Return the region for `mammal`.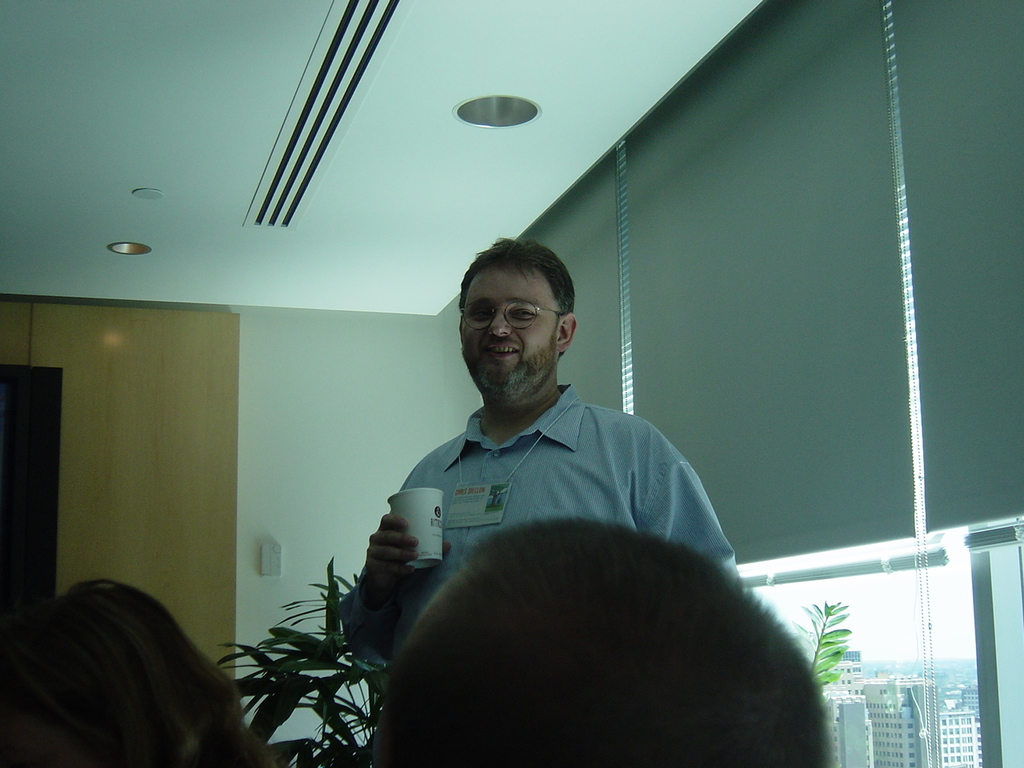
x1=369, y1=519, x2=834, y2=767.
